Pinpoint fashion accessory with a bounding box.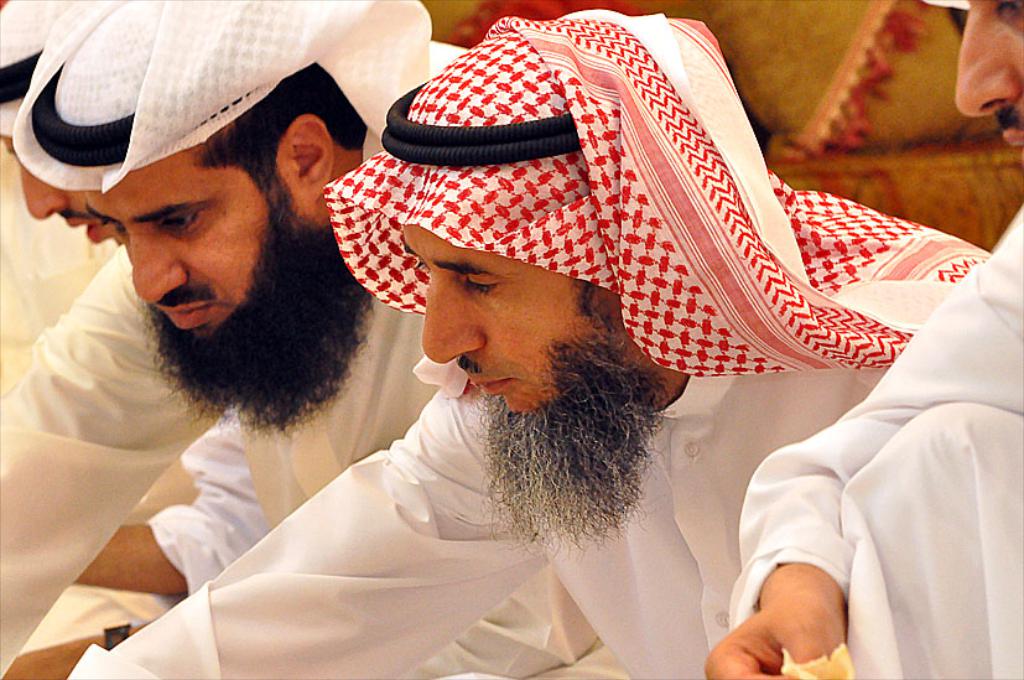
[left=0, top=0, right=74, bottom=136].
